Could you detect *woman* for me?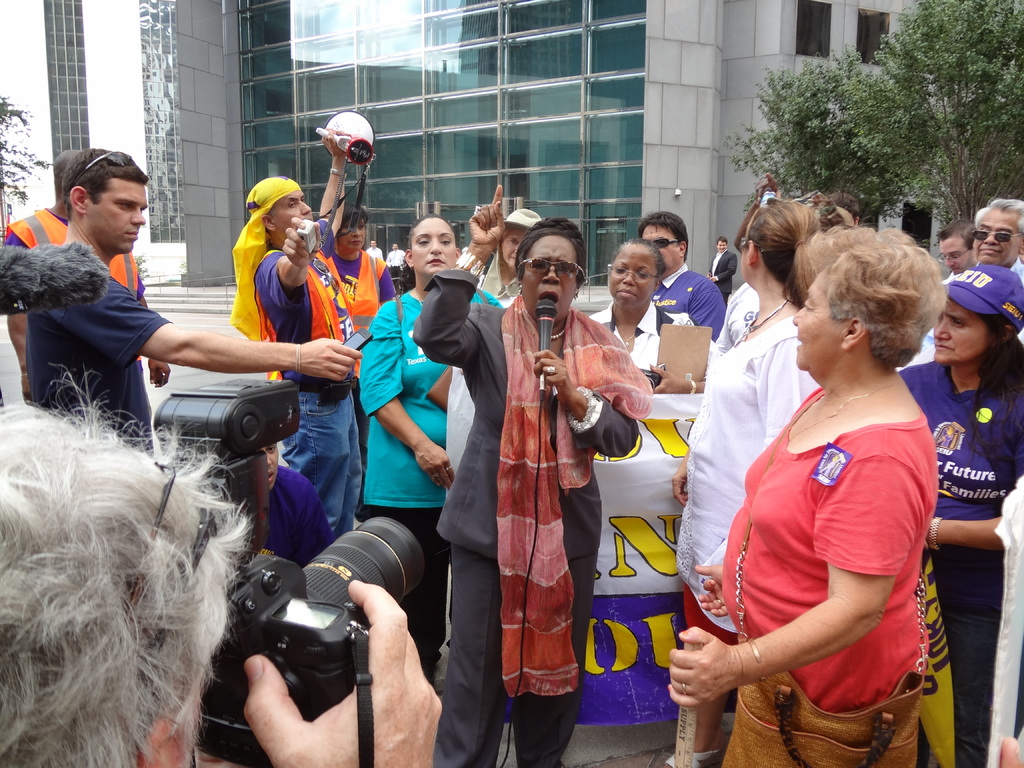
Detection result: (x1=582, y1=233, x2=710, y2=398).
